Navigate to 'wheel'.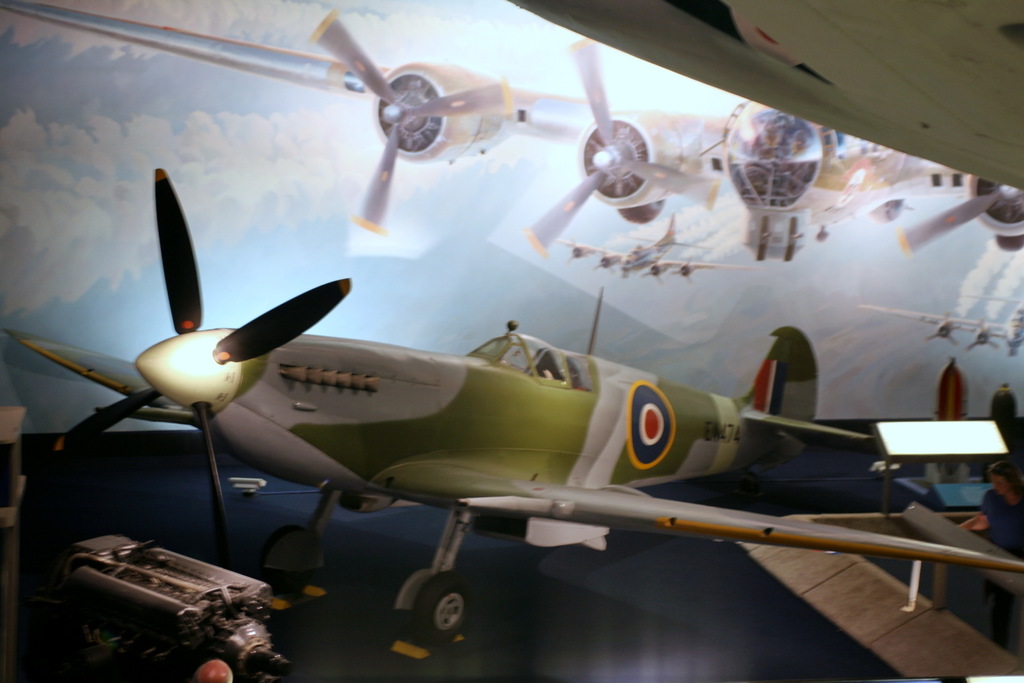
Navigation target: [x1=420, y1=566, x2=475, y2=641].
